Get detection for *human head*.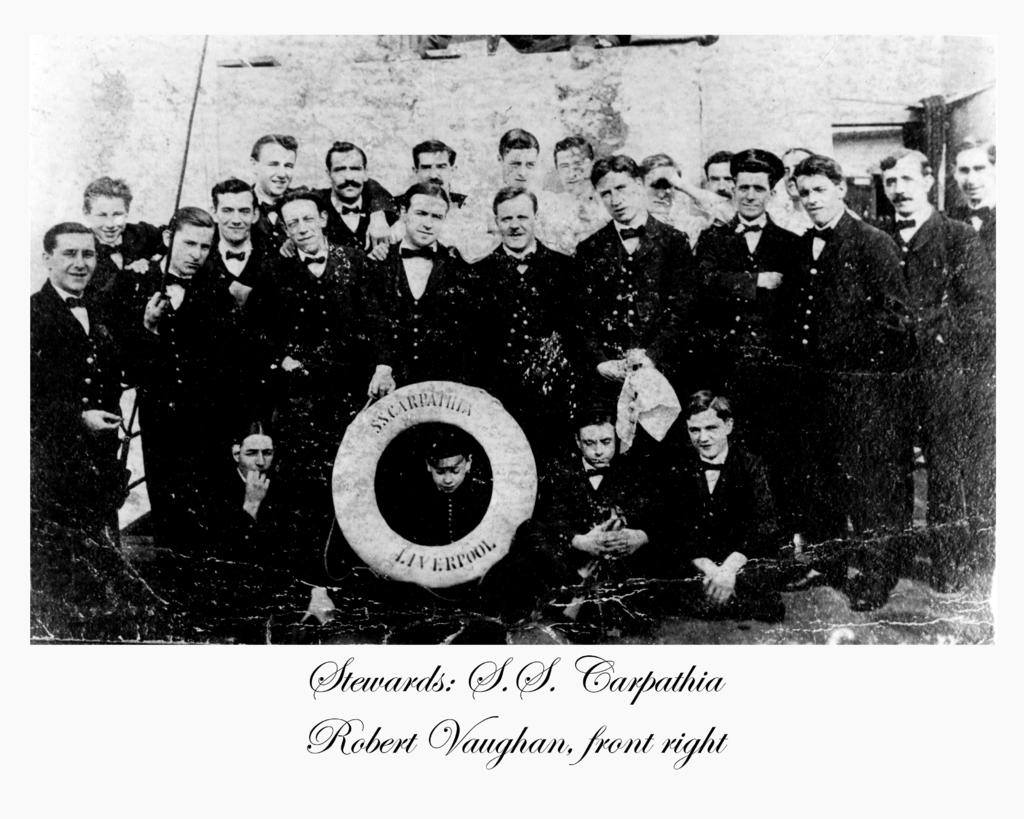
Detection: 570 411 621 472.
